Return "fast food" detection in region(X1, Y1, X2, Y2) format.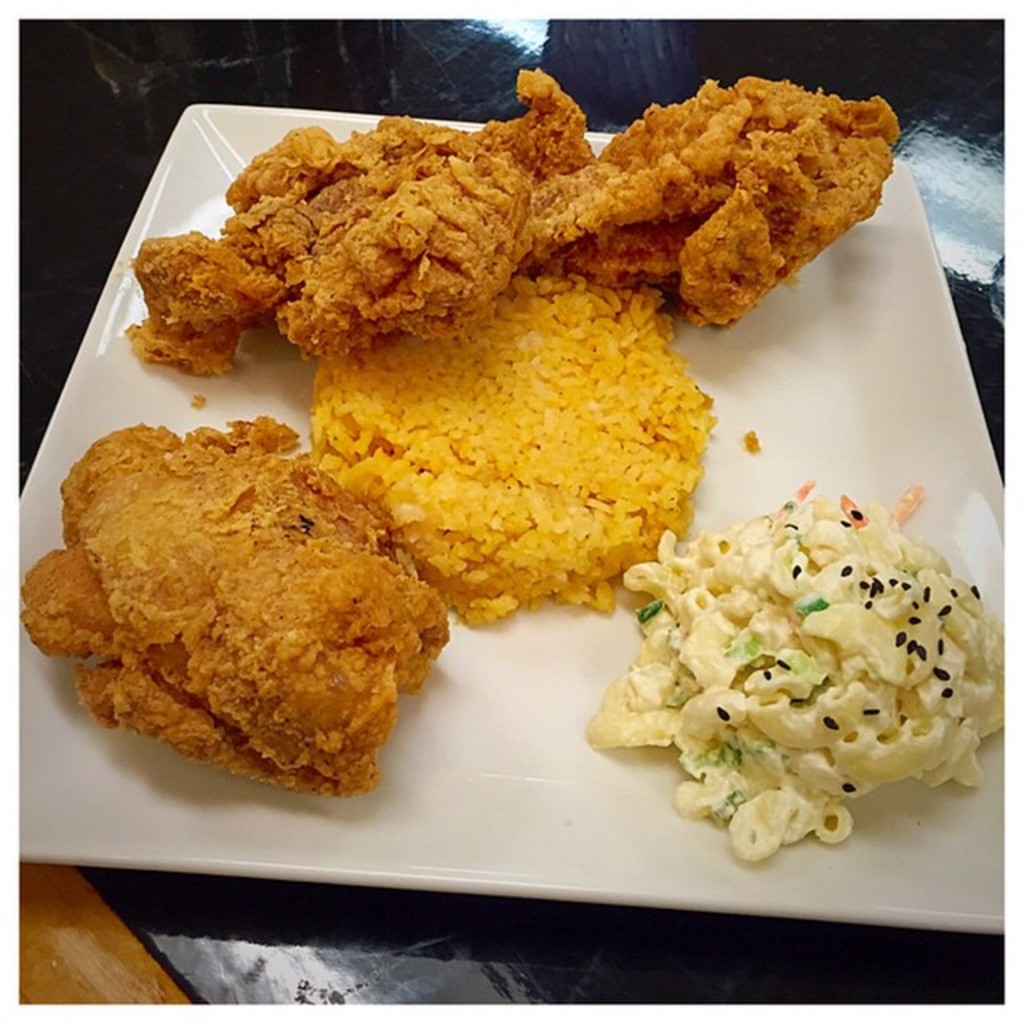
region(136, 61, 595, 378).
